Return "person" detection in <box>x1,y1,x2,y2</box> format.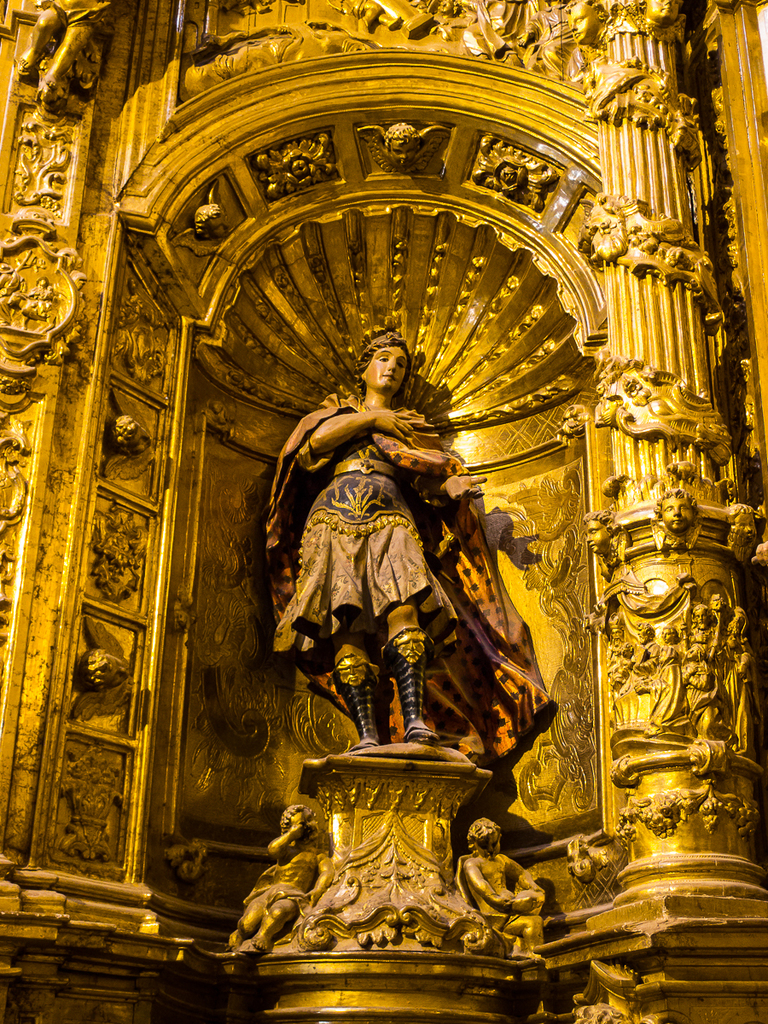
<box>26,275,56,317</box>.
